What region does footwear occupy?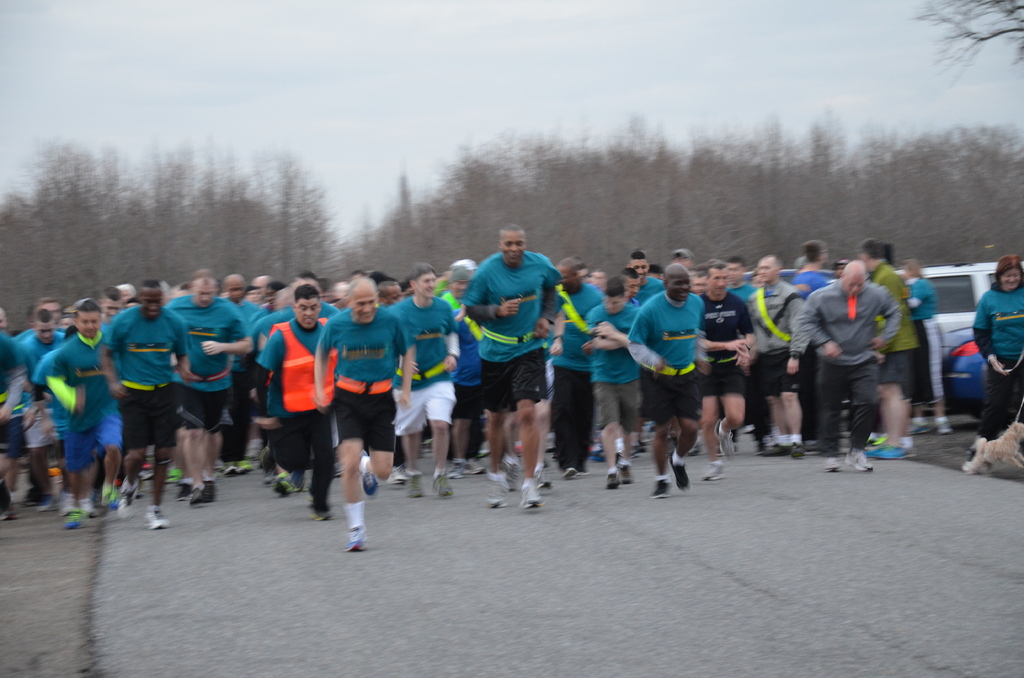
box(360, 474, 375, 494).
